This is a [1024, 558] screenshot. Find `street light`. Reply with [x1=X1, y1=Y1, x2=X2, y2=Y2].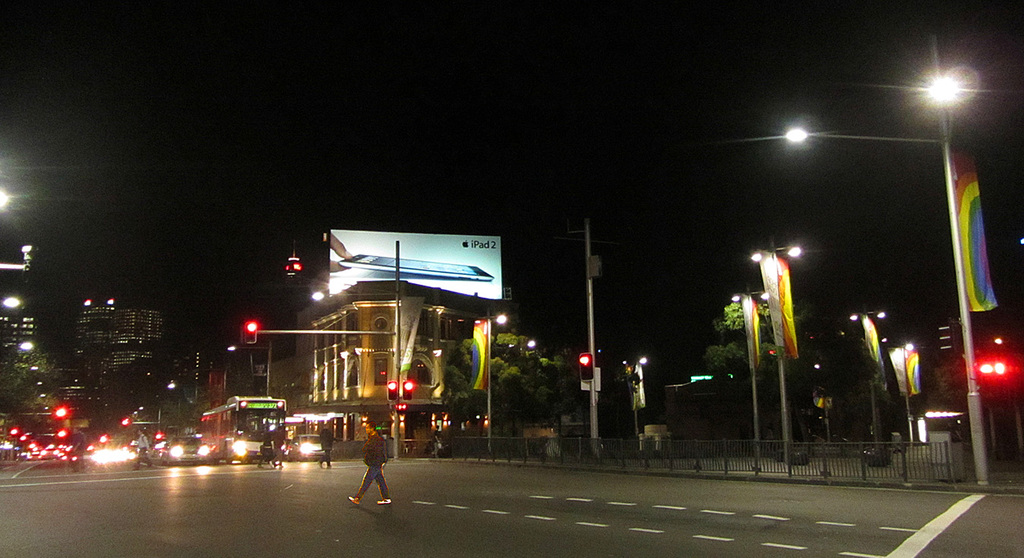
[x1=742, y1=240, x2=802, y2=475].
